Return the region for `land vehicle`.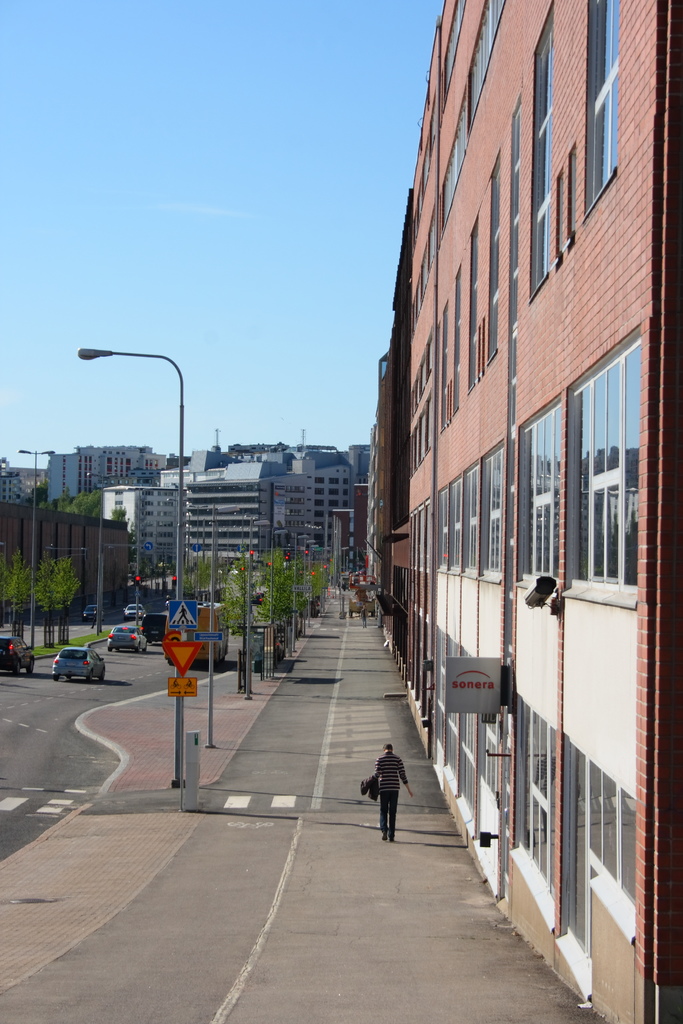
BBox(308, 595, 322, 618).
